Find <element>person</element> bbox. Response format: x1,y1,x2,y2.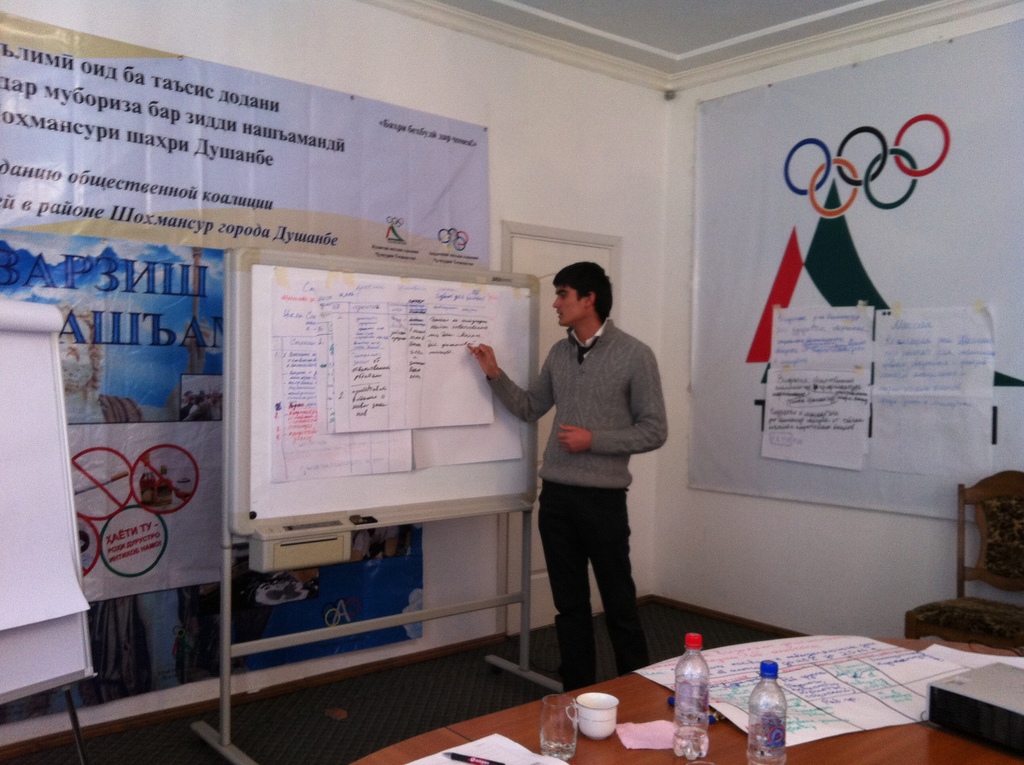
502,254,673,707.
